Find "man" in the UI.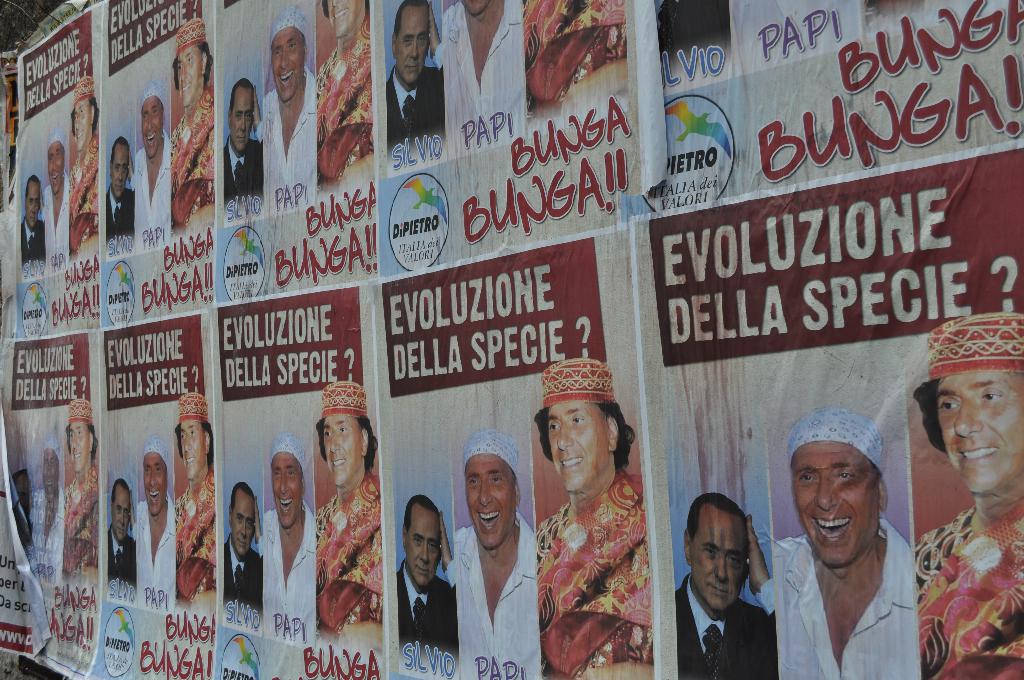
UI element at bbox=[434, 0, 525, 159].
